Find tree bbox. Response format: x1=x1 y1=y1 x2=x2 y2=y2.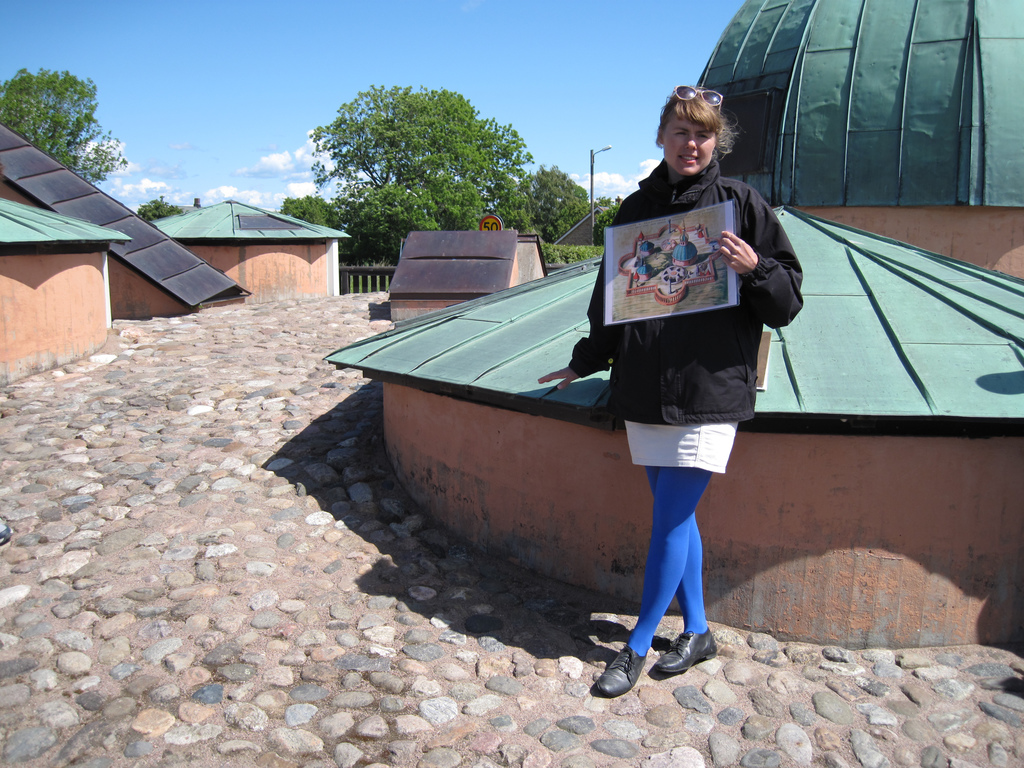
x1=523 y1=155 x2=589 y2=239.
